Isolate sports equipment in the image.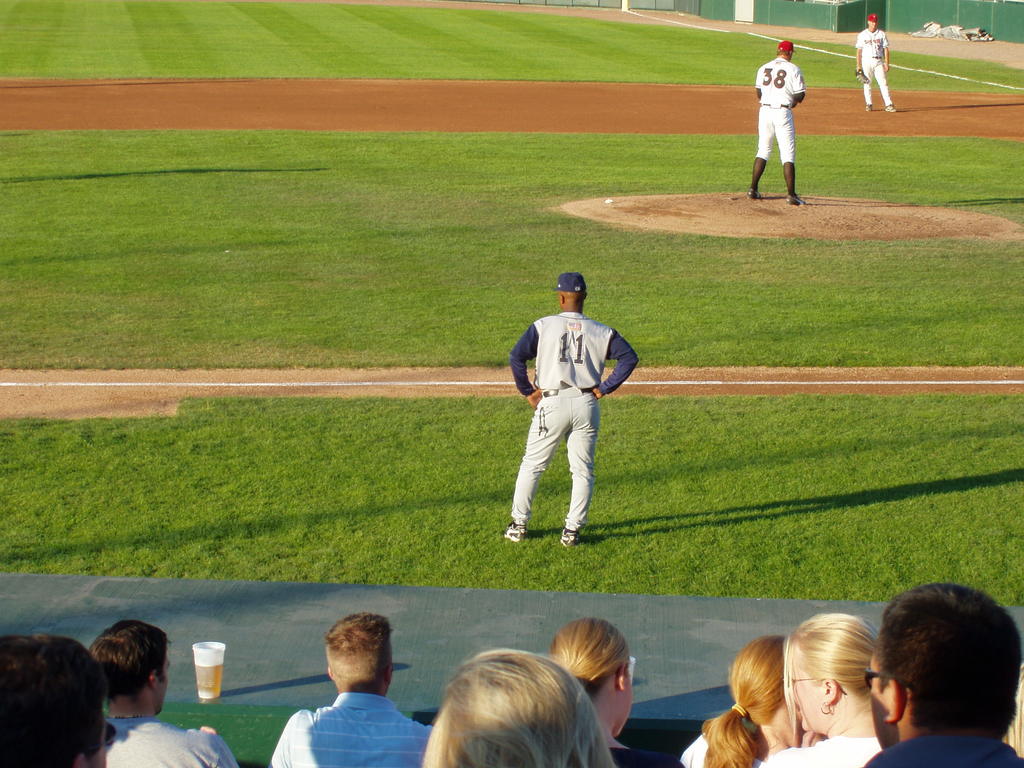
Isolated region: box(501, 522, 529, 544).
